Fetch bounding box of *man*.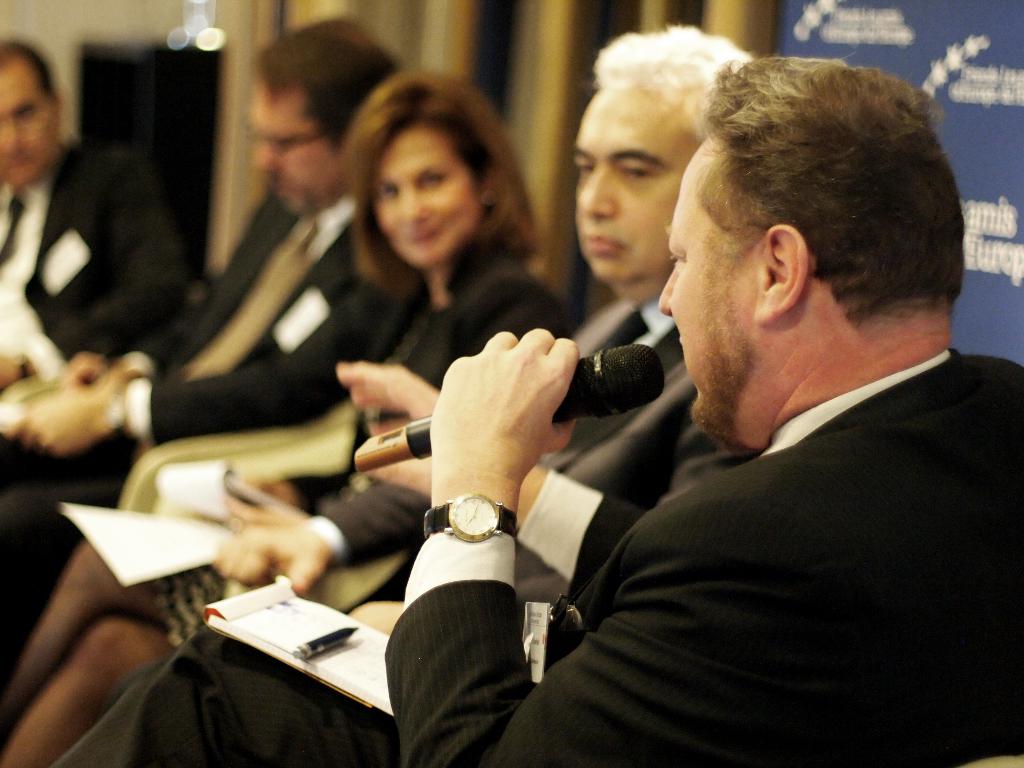
Bbox: 0:42:218:477.
